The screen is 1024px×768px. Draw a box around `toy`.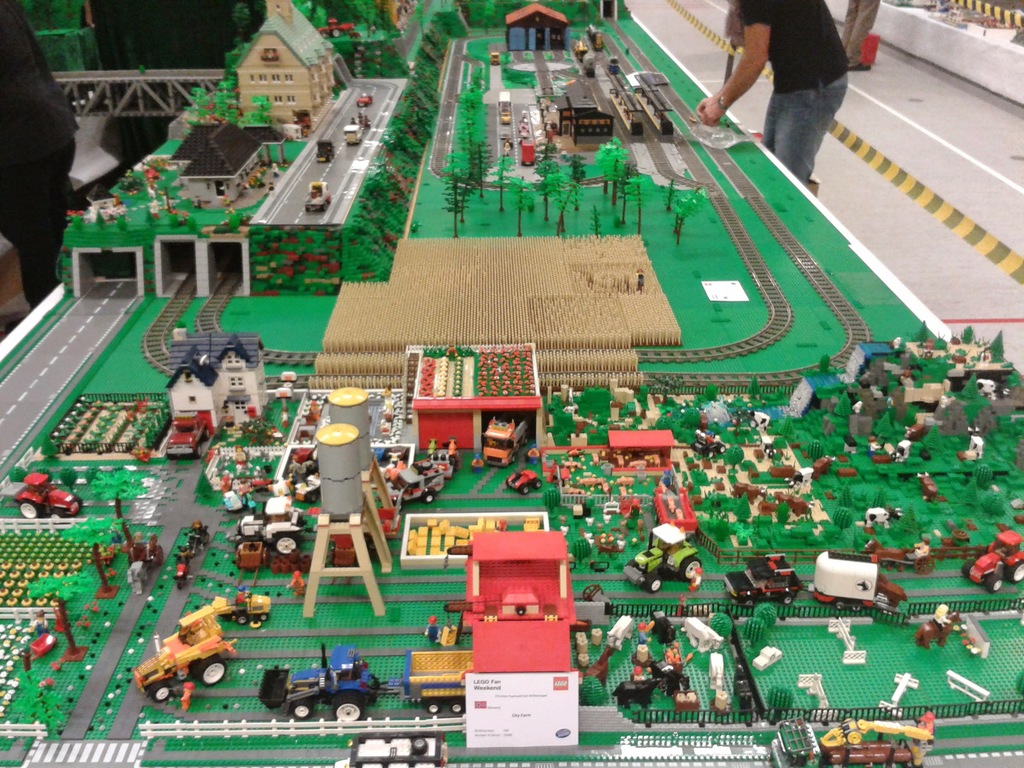
[146,532,162,570].
